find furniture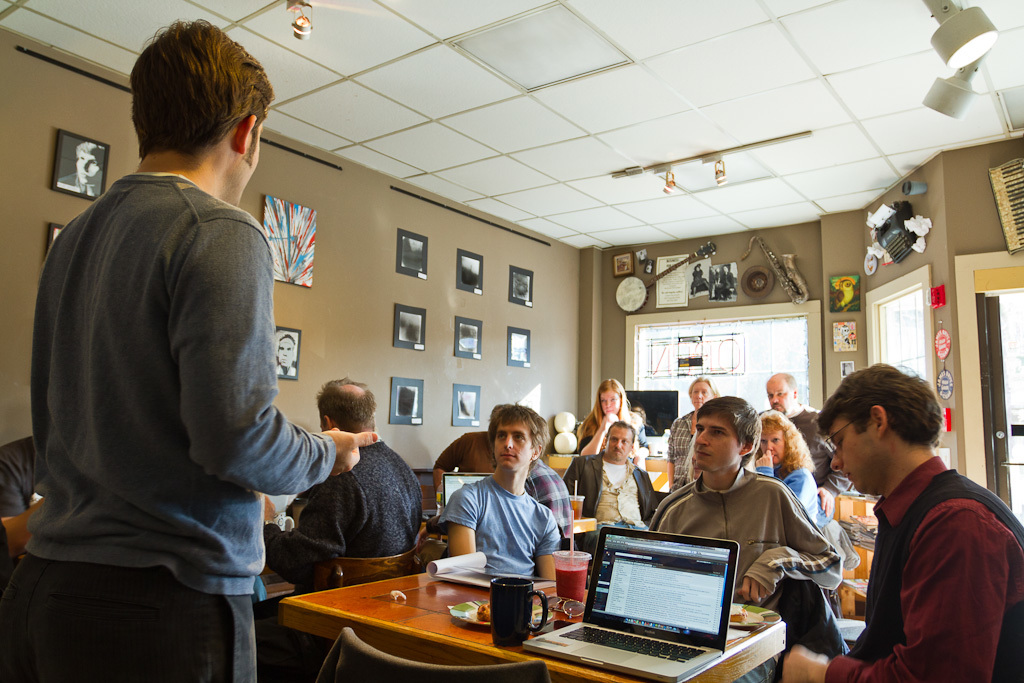
box=[541, 450, 572, 476]
